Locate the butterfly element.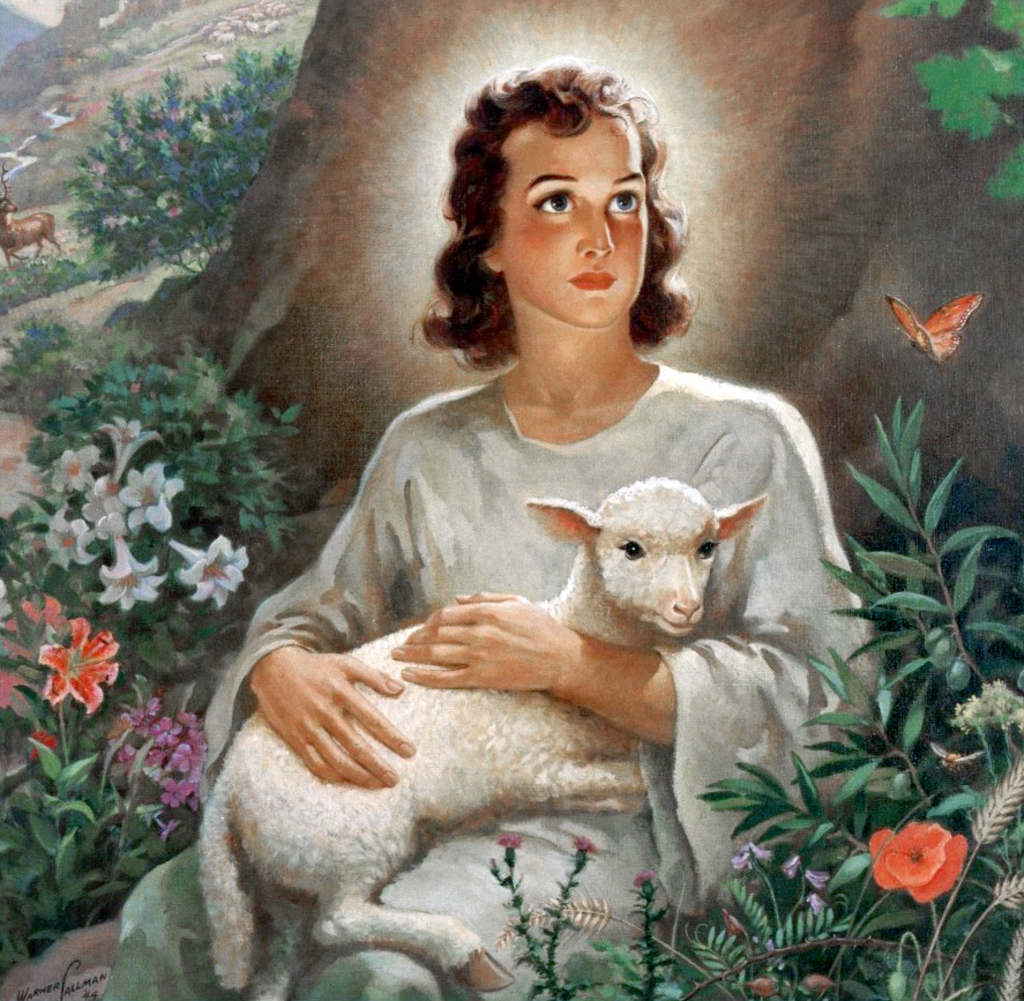
Element bbox: box=[883, 292, 981, 361].
